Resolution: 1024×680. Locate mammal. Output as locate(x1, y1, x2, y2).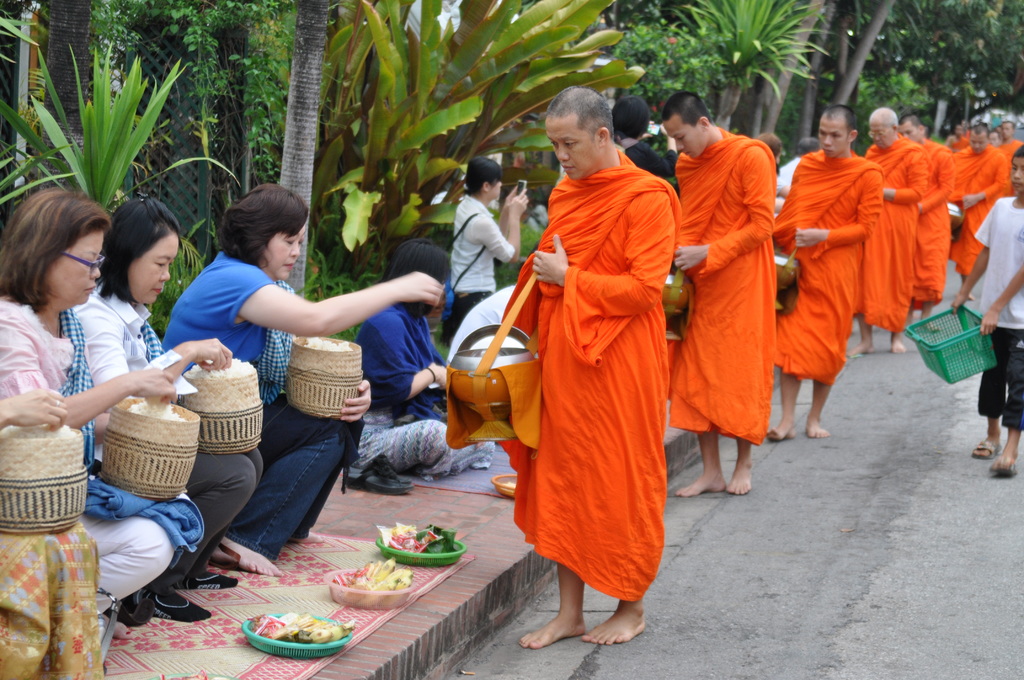
locate(157, 179, 445, 577).
